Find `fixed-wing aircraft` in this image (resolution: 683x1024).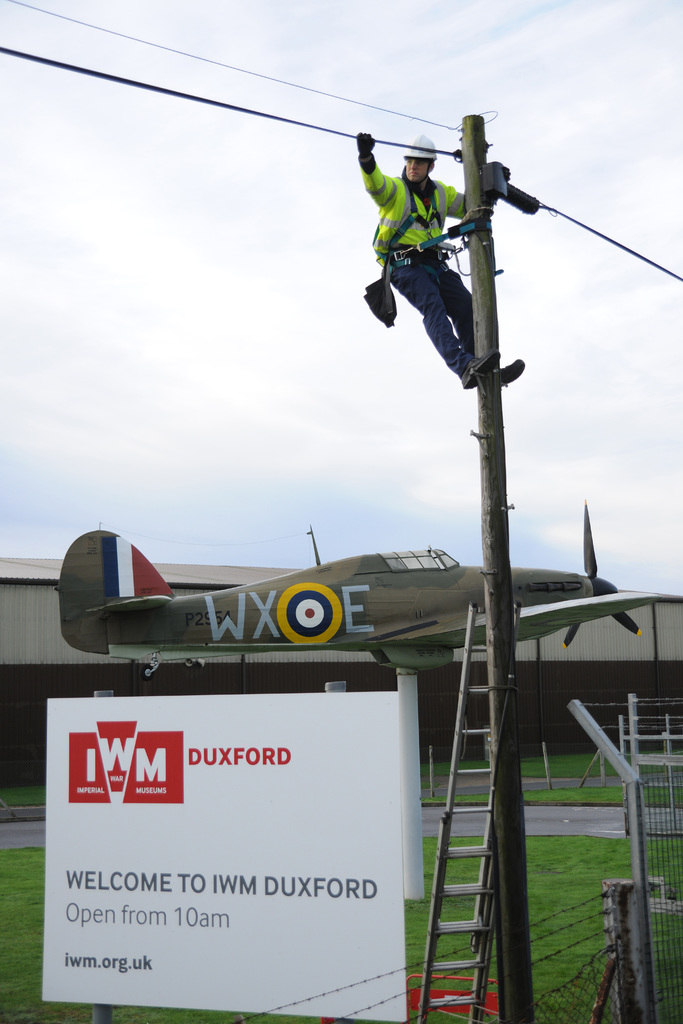
left=57, top=491, right=670, bottom=669.
